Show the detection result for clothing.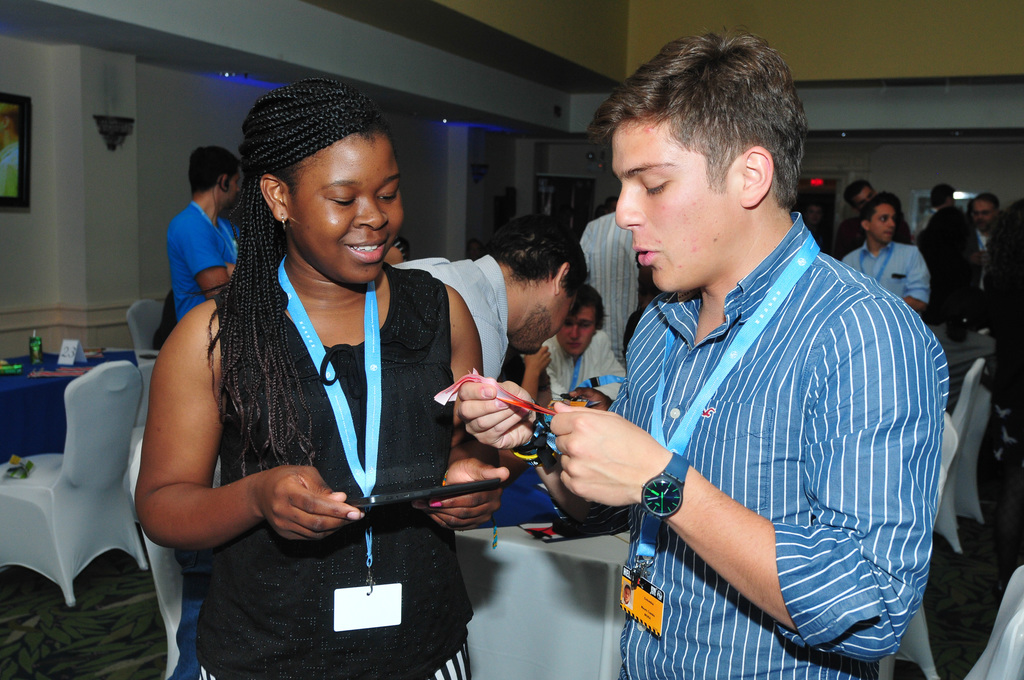
crop(541, 324, 627, 404).
